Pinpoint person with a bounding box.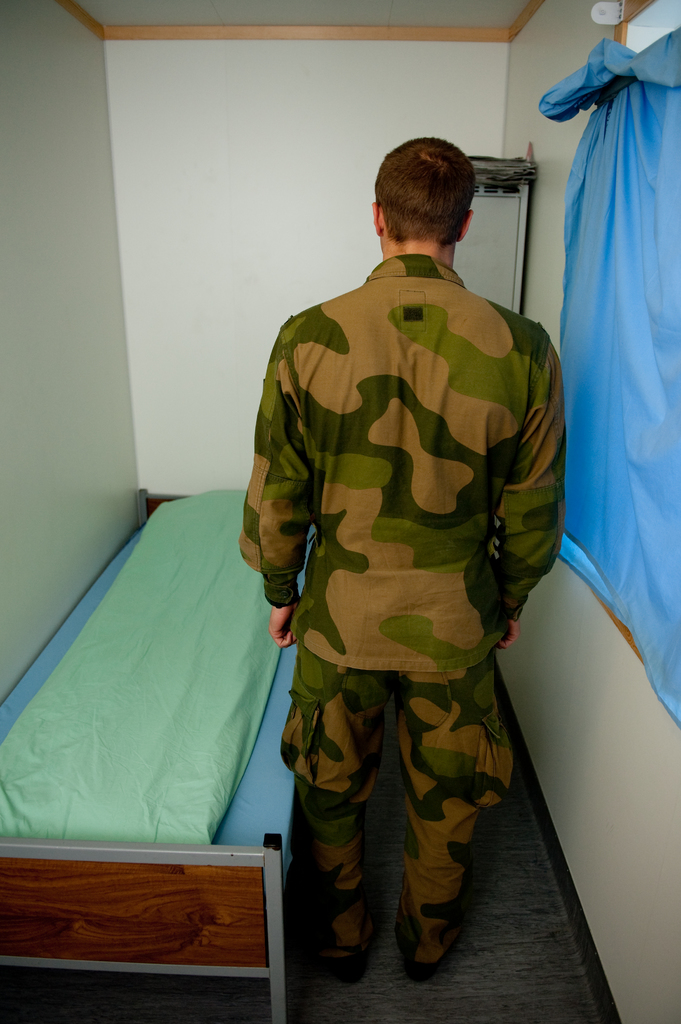
rect(228, 123, 563, 978).
